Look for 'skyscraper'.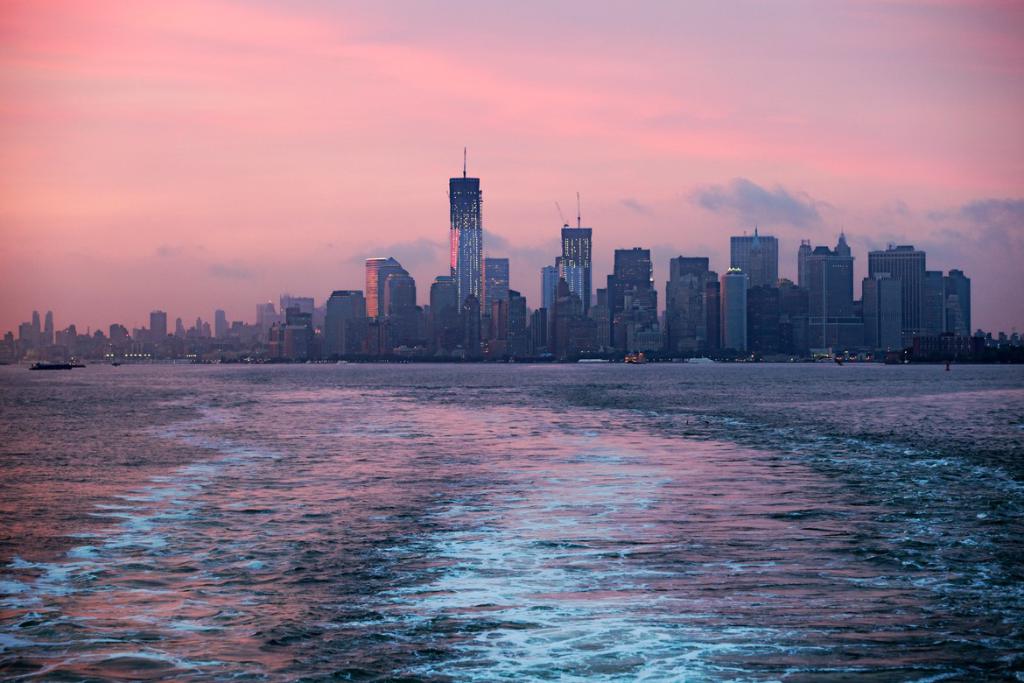
Found: crop(483, 257, 514, 335).
